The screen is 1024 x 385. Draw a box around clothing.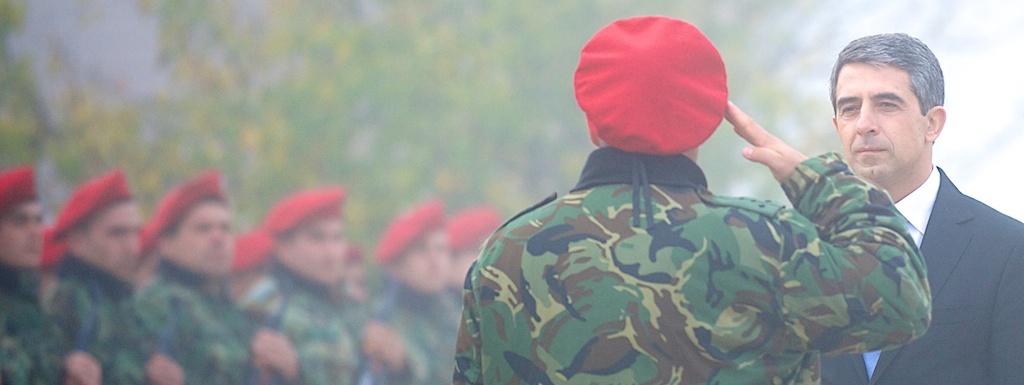
[144,266,256,384].
